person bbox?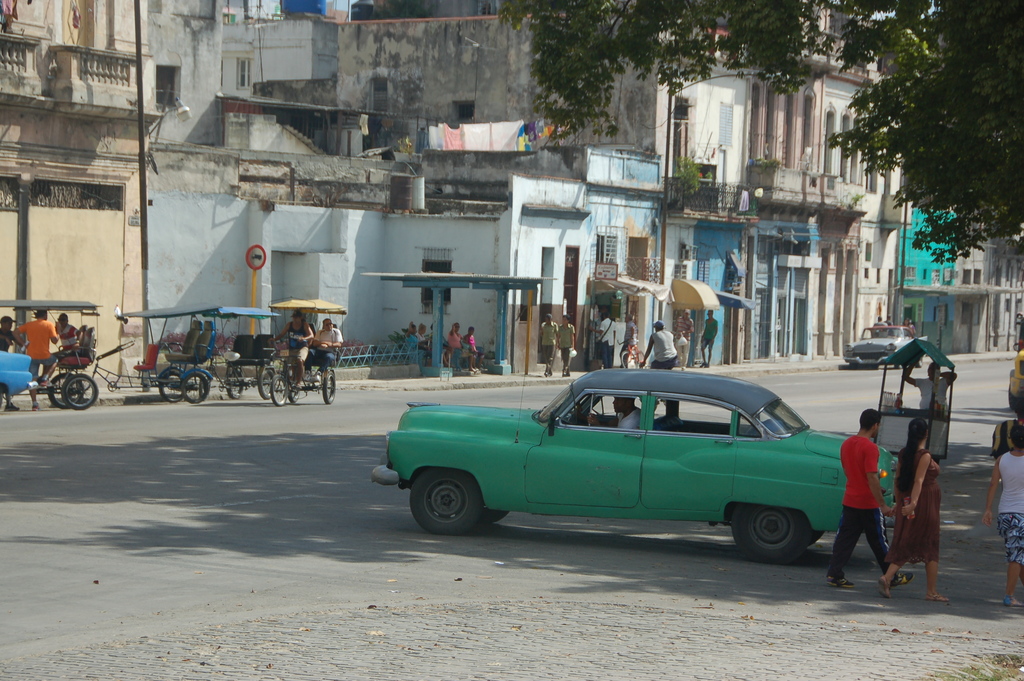
bbox=[982, 423, 1023, 607]
